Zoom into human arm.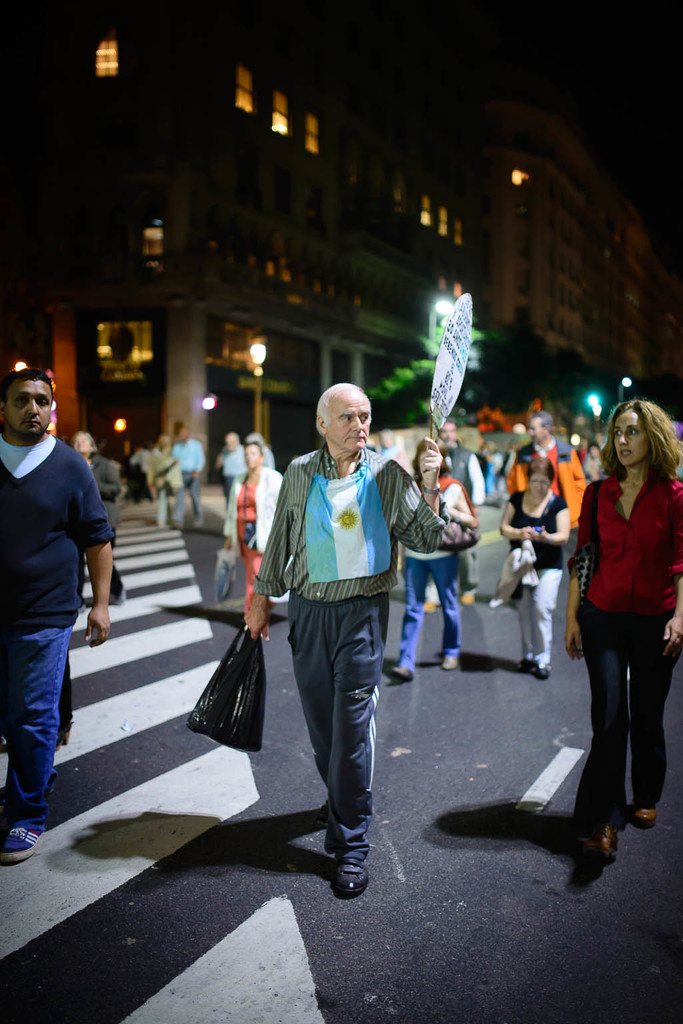
Zoom target: select_region(653, 486, 682, 655).
